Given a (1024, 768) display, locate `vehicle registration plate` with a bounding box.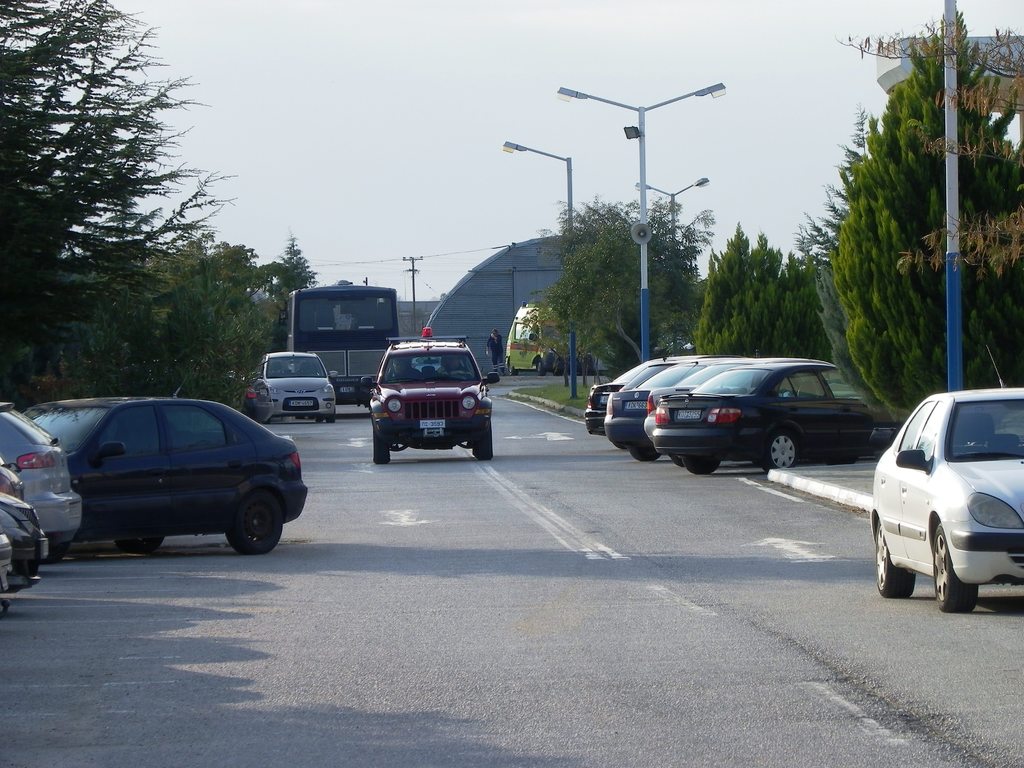
Located: 626,400,651,410.
